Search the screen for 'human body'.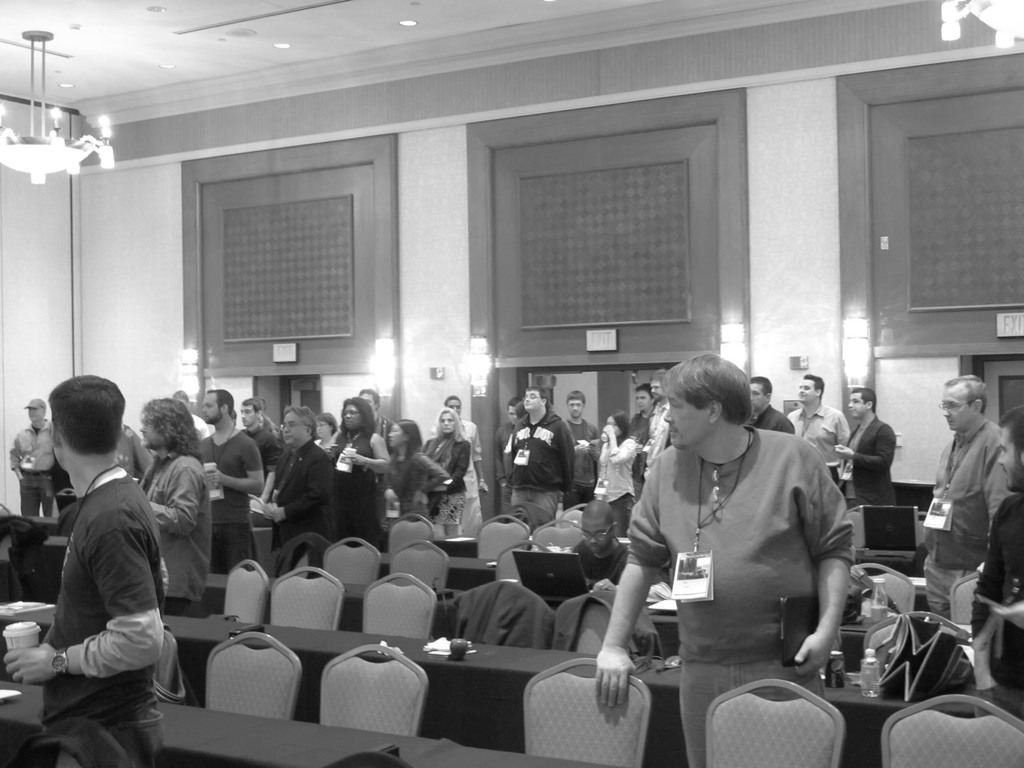
Found at (915,414,1007,628).
